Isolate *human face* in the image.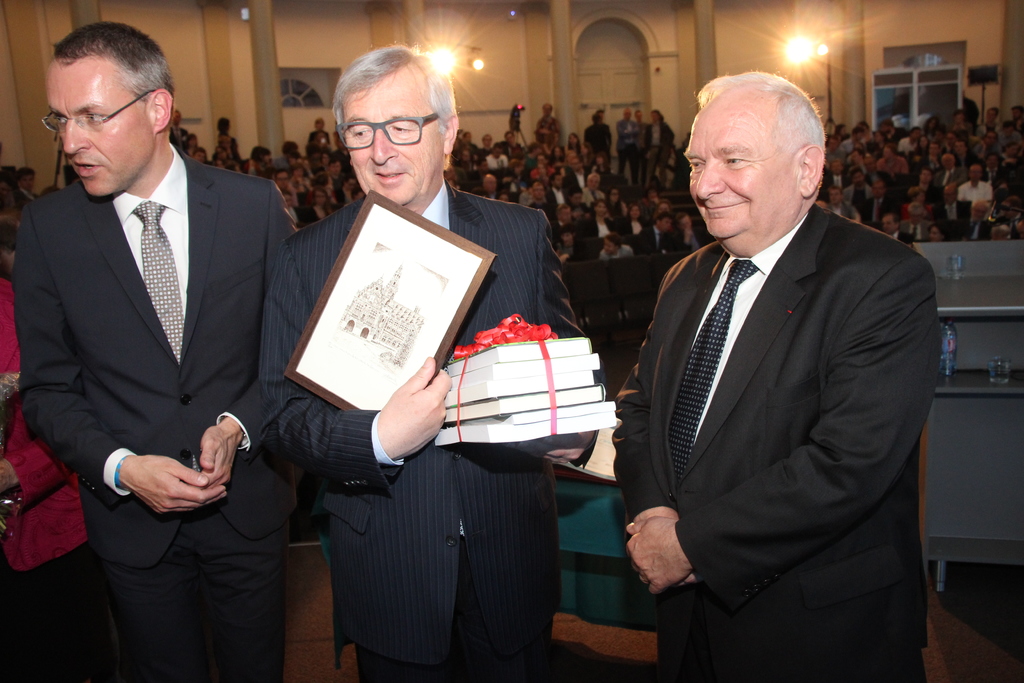
Isolated region: (left=42, top=57, right=155, bottom=202).
